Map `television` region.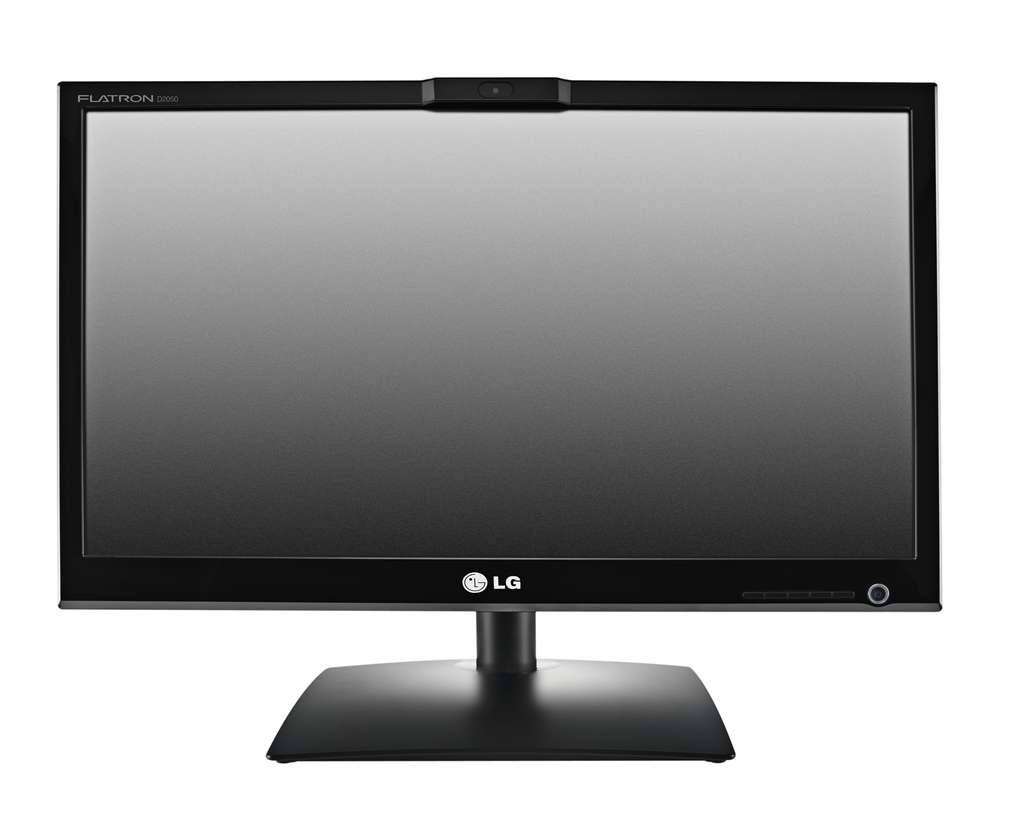
Mapped to [57,81,934,768].
